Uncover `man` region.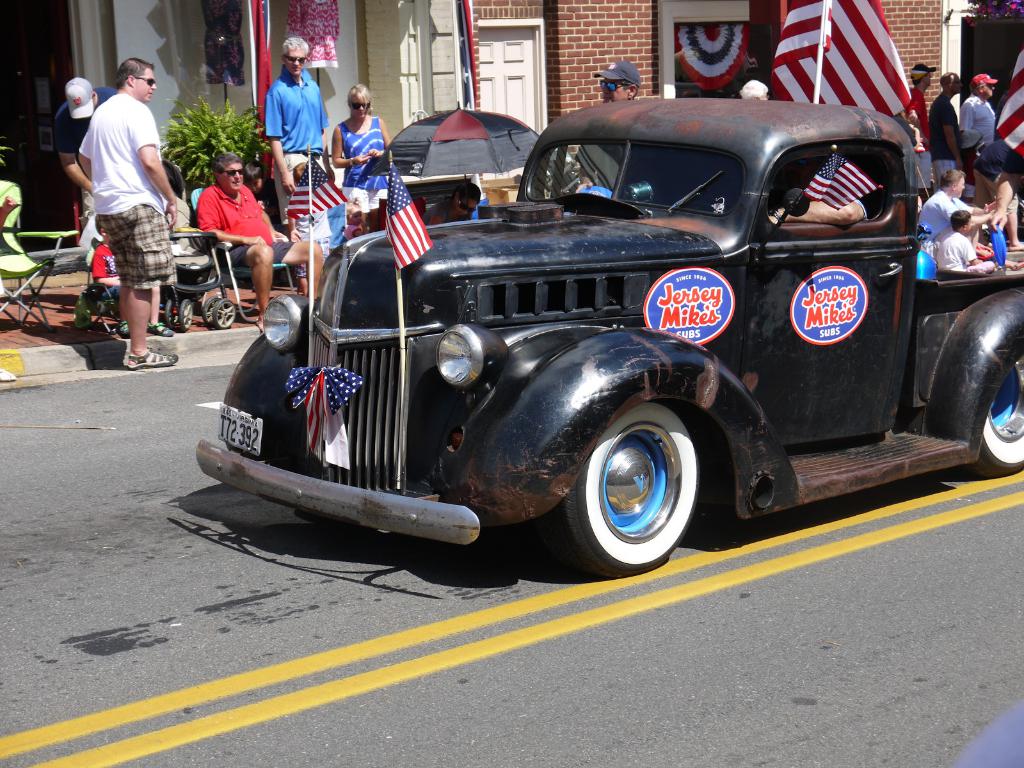
Uncovered: x1=572, y1=58, x2=642, y2=195.
